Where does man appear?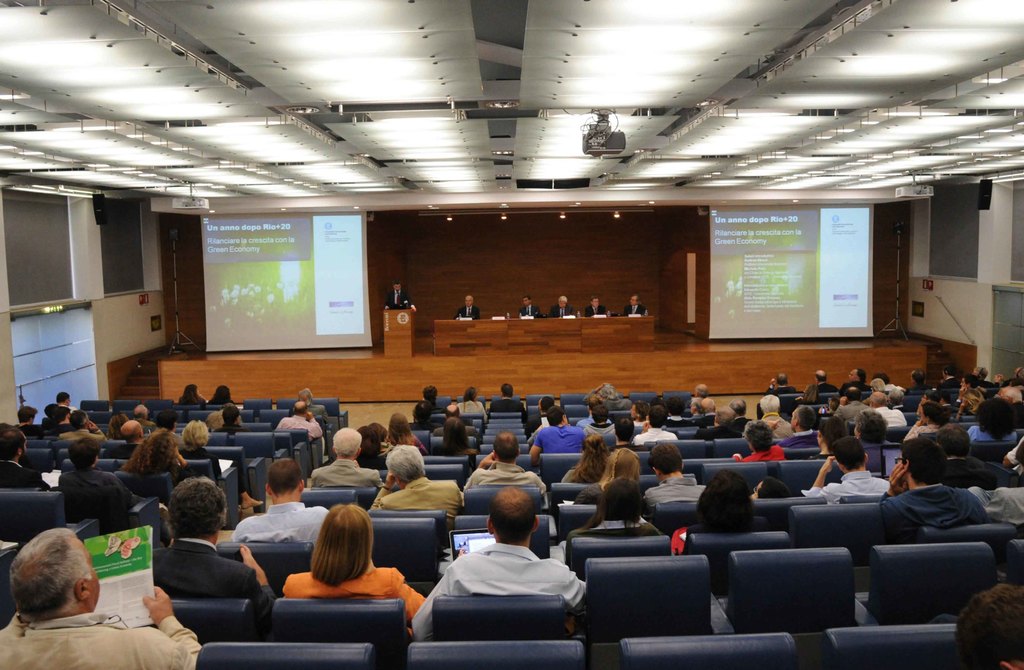
Appears at bbox=[132, 406, 154, 431].
